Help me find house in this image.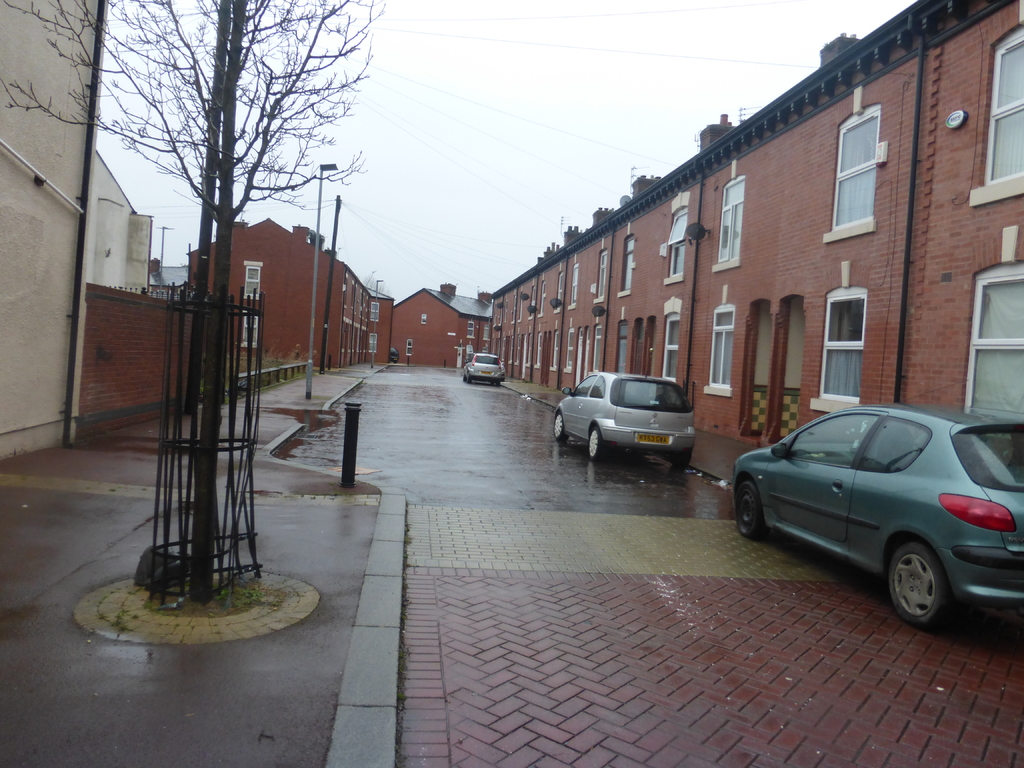
Found it: bbox=(381, 285, 481, 364).
